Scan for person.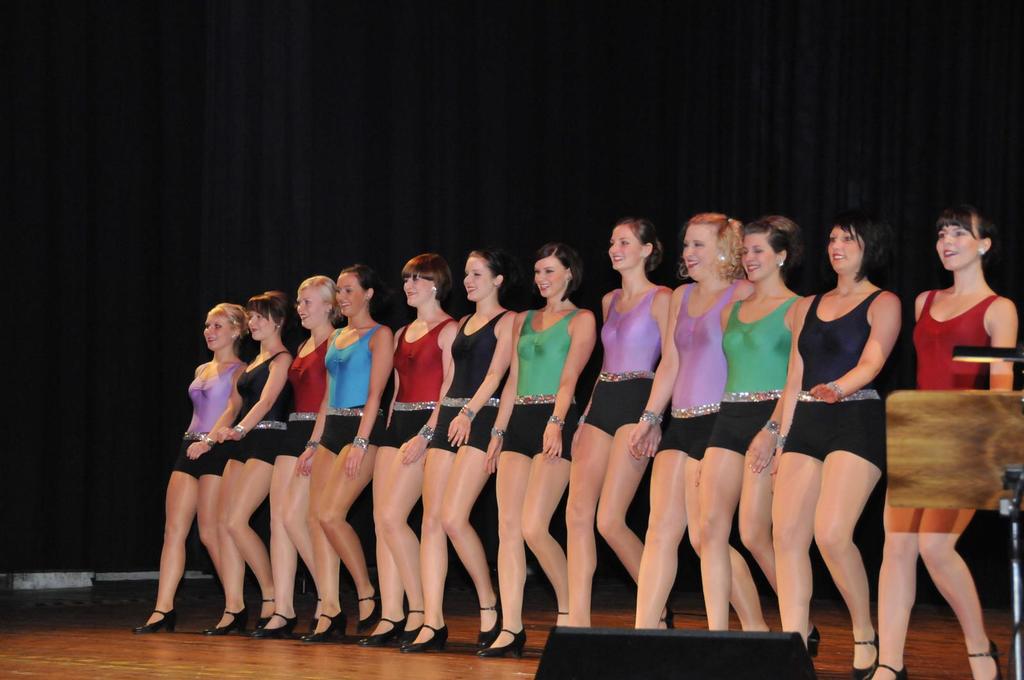
Scan result: (150, 274, 280, 635).
